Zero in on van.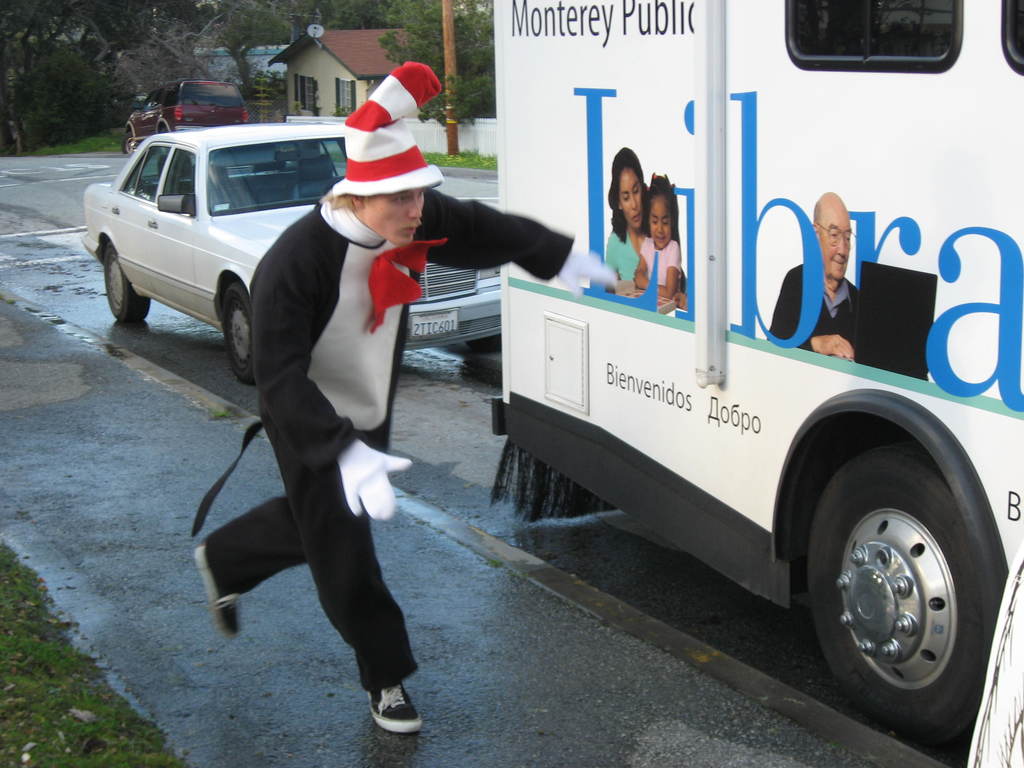
Zeroed in: bbox=(492, 0, 1023, 764).
